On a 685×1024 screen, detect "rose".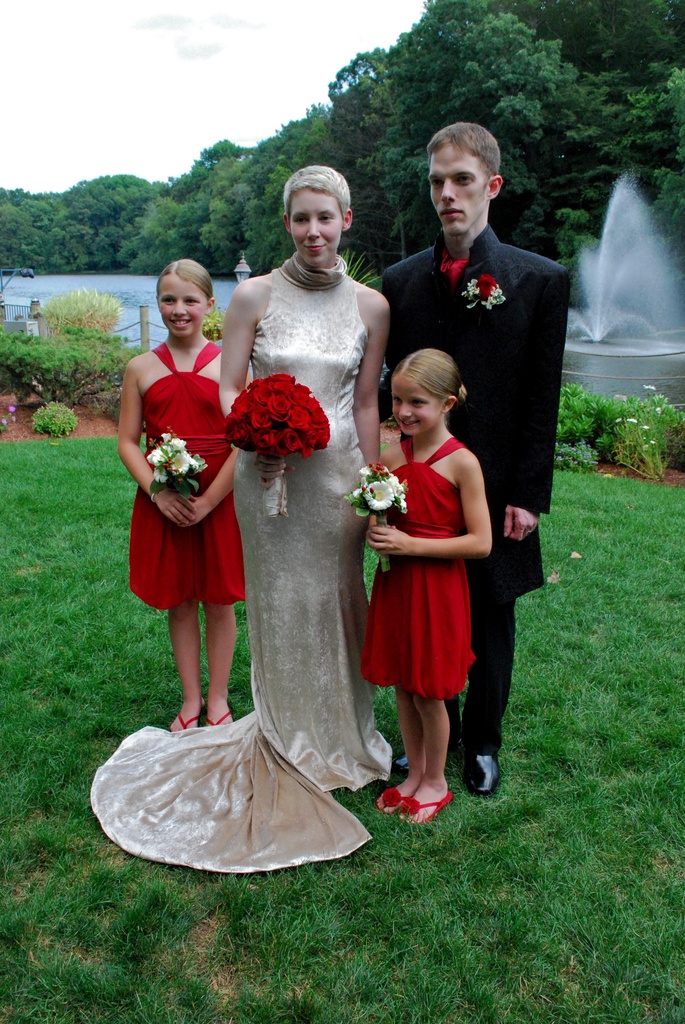
x1=359, y1=468, x2=374, y2=487.
